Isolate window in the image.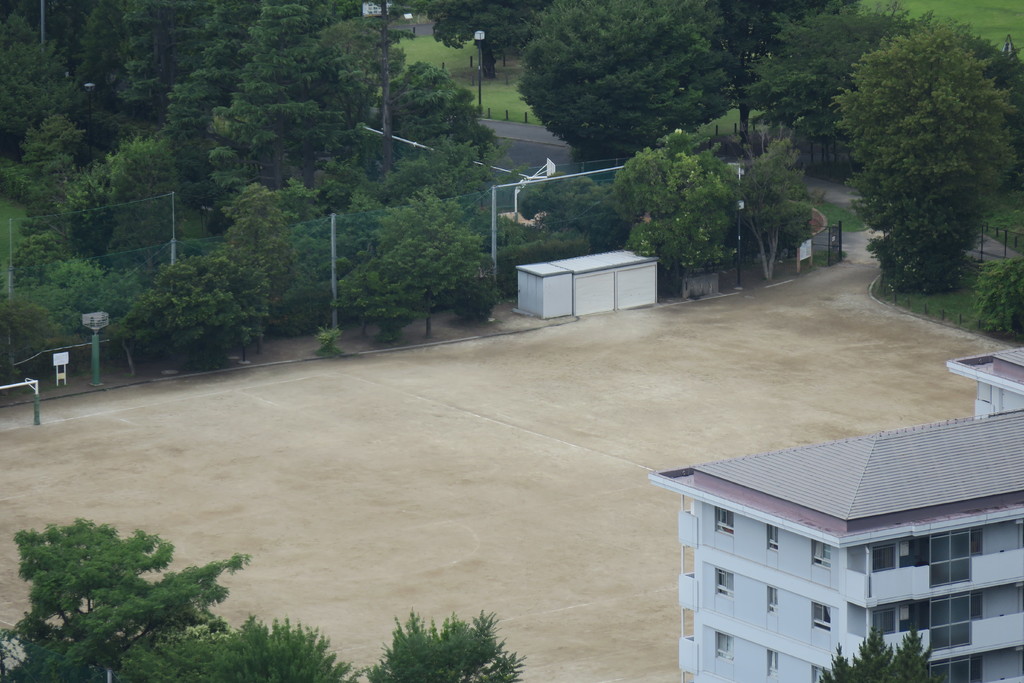
Isolated region: (left=767, top=649, right=780, bottom=679).
